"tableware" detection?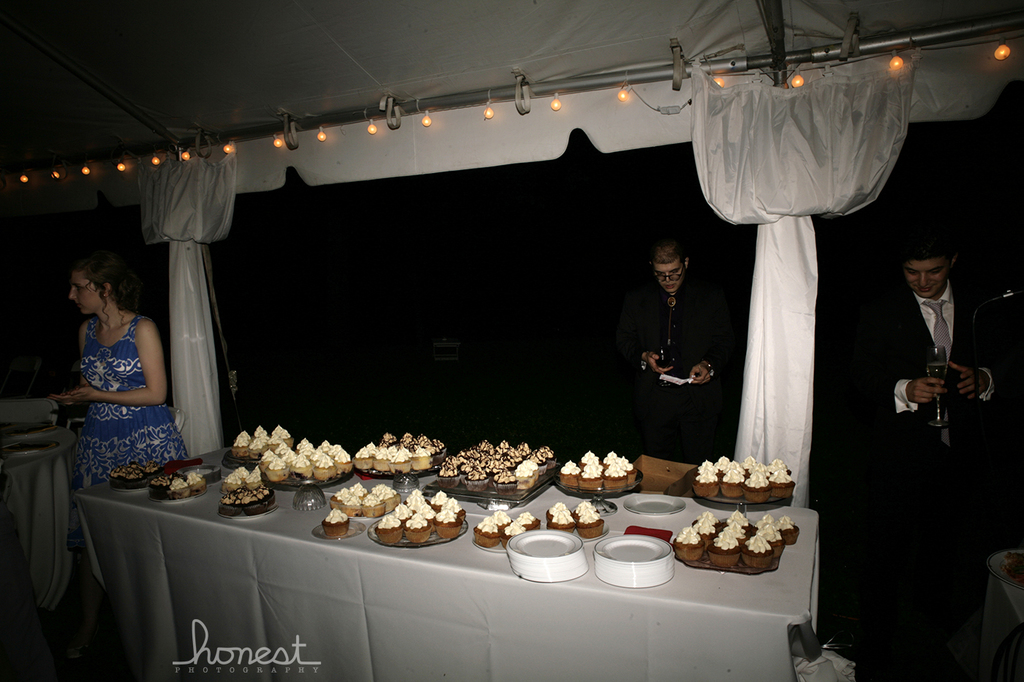
917 341 955 429
